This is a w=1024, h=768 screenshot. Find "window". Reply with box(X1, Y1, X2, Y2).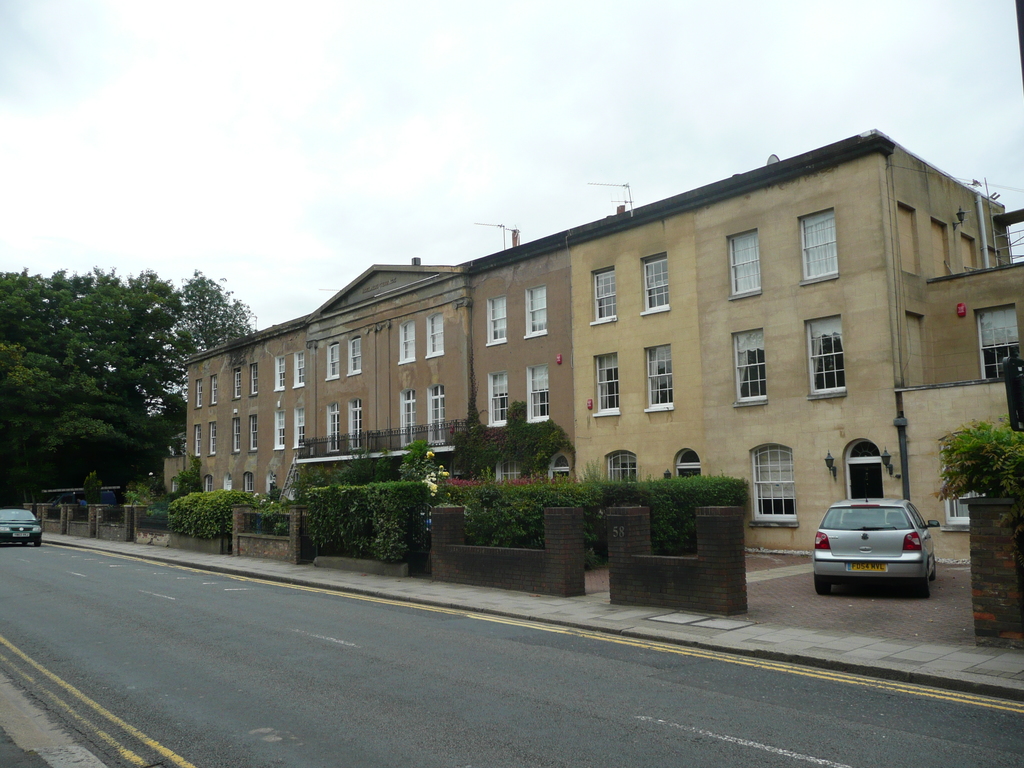
box(500, 454, 525, 484).
